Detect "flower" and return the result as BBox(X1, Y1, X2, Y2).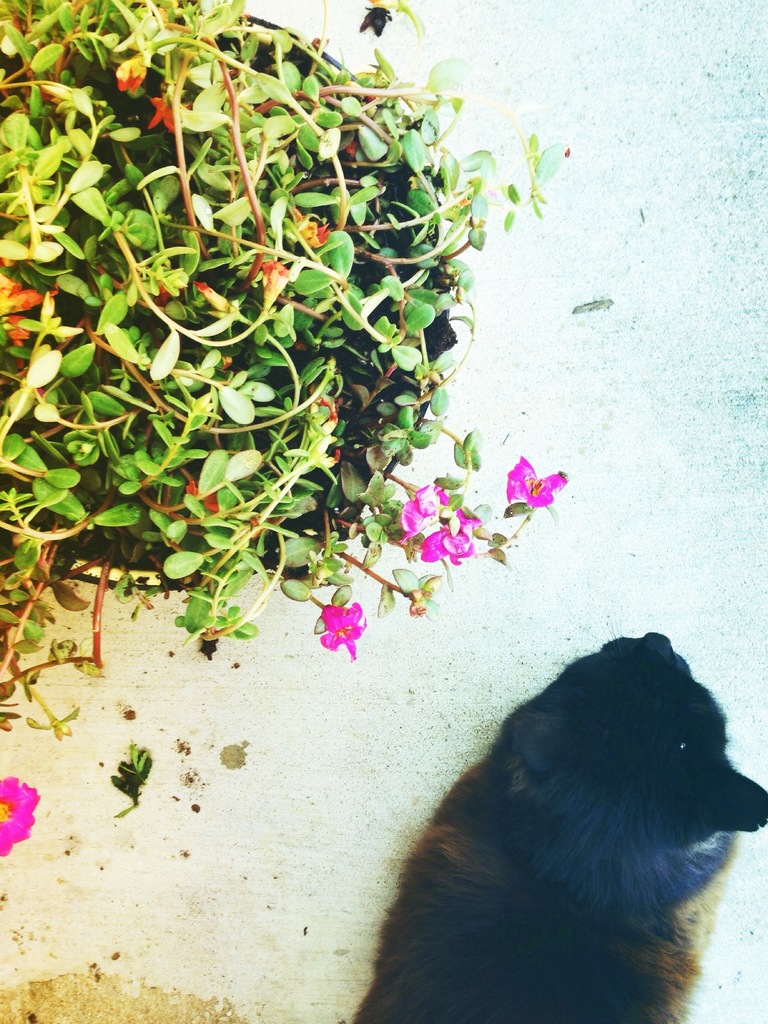
BBox(0, 314, 34, 346).
